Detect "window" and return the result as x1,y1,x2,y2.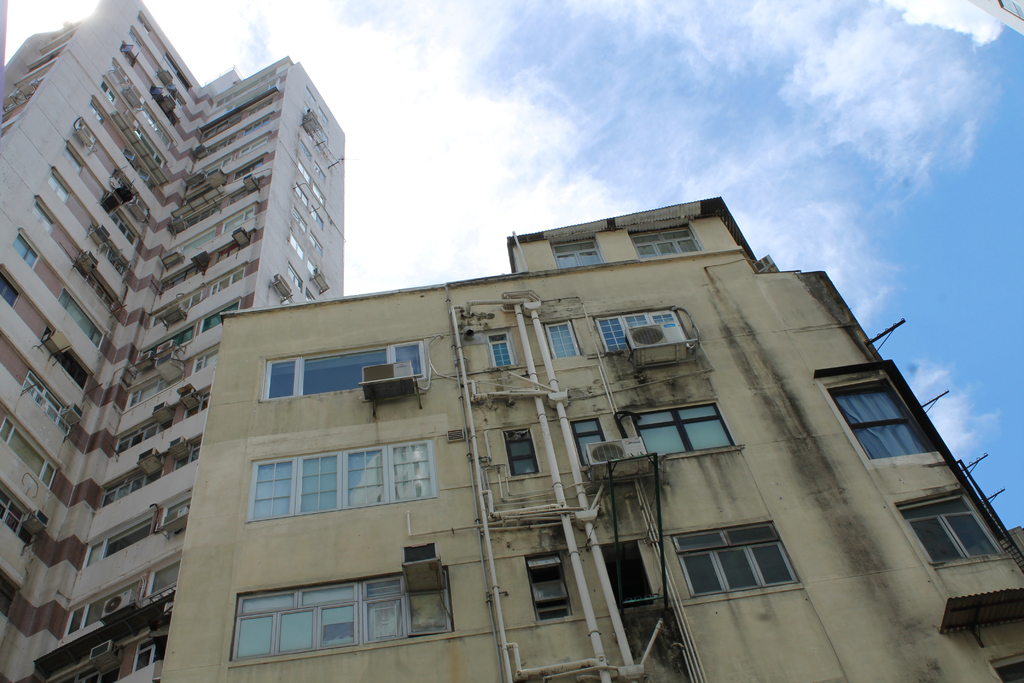
913,495,996,567.
